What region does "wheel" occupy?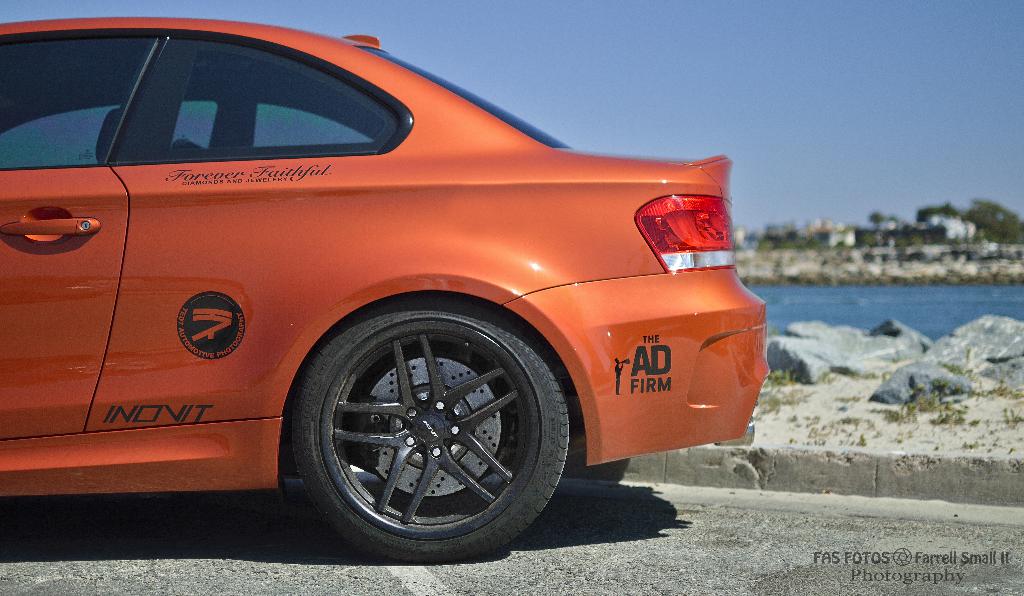
{"left": 301, "top": 299, "right": 576, "bottom": 565}.
